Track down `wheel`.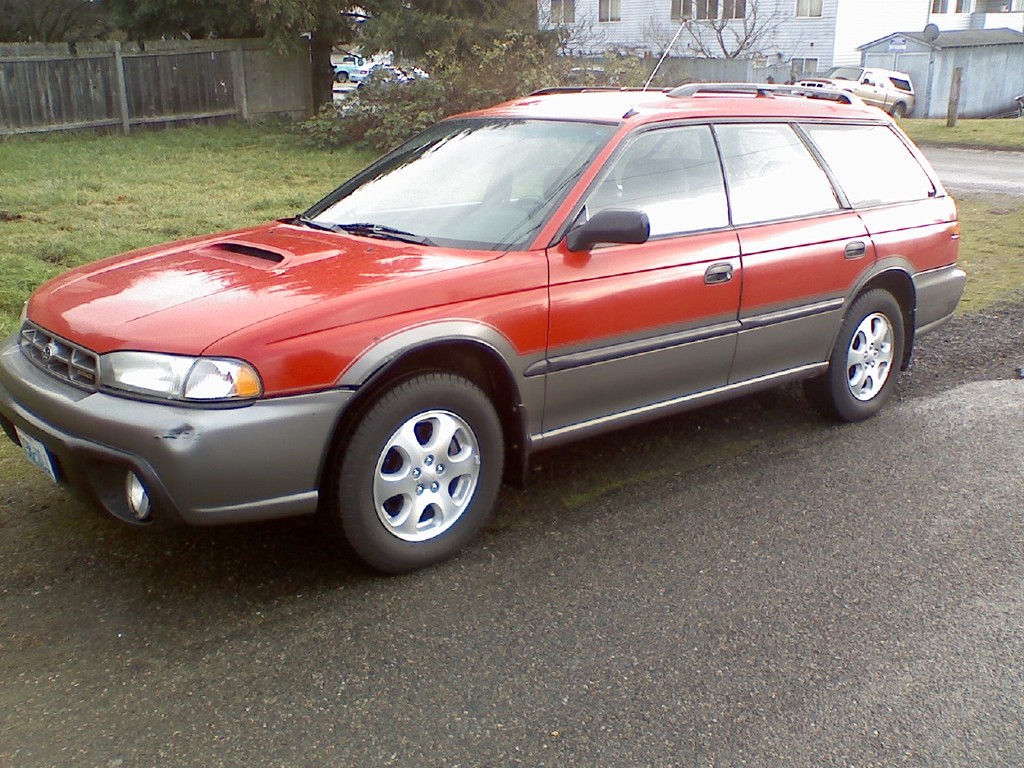
Tracked to <bbox>806, 288, 908, 422</bbox>.
